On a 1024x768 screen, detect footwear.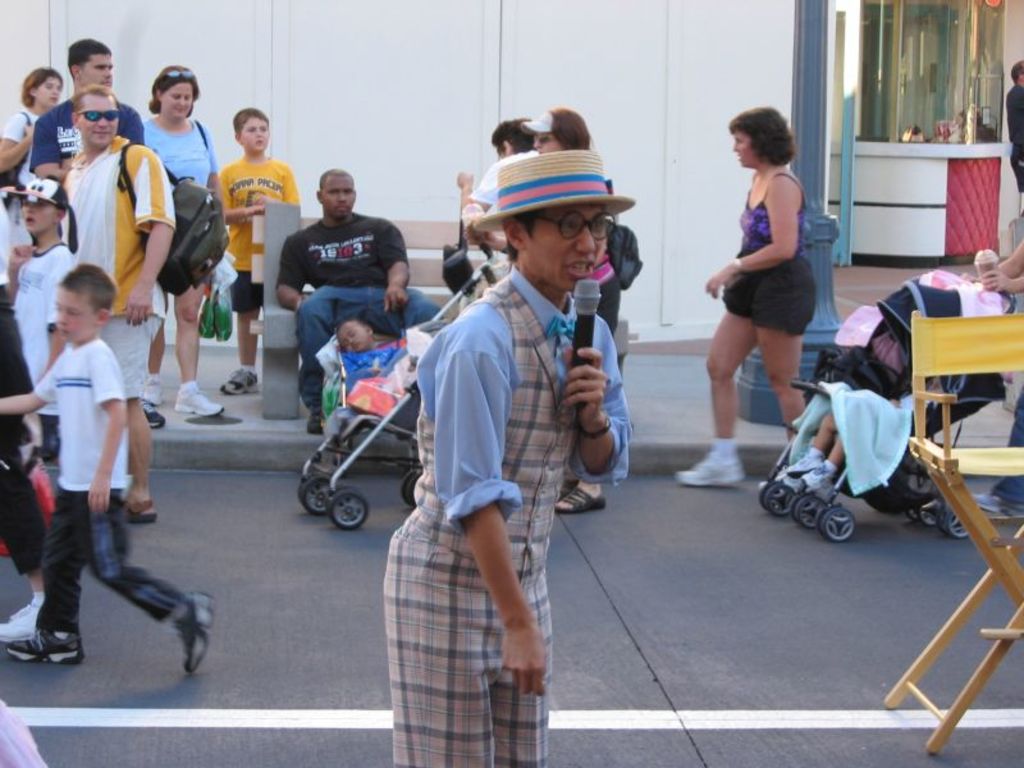
left=123, top=493, right=164, bottom=524.
